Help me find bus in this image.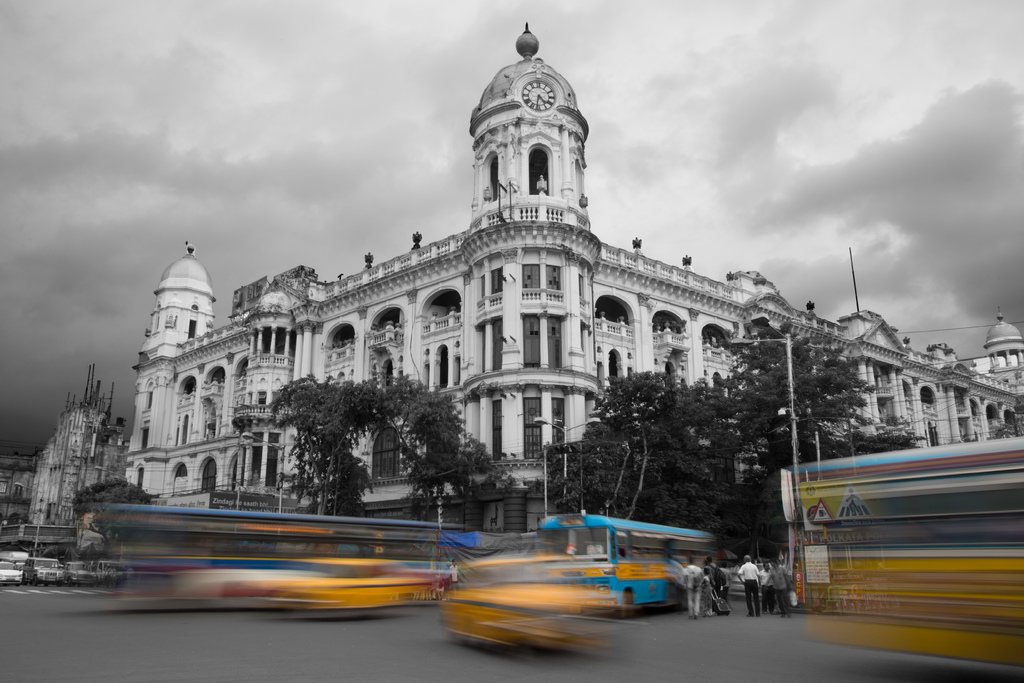
Found it: [92, 497, 463, 604].
